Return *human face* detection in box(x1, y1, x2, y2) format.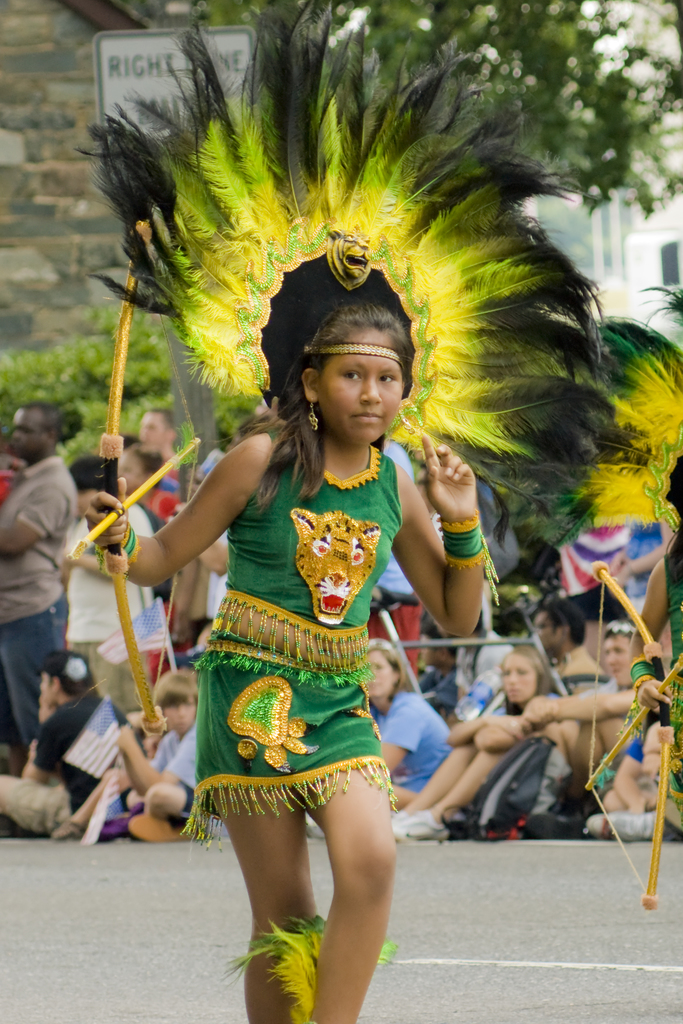
box(318, 331, 404, 442).
